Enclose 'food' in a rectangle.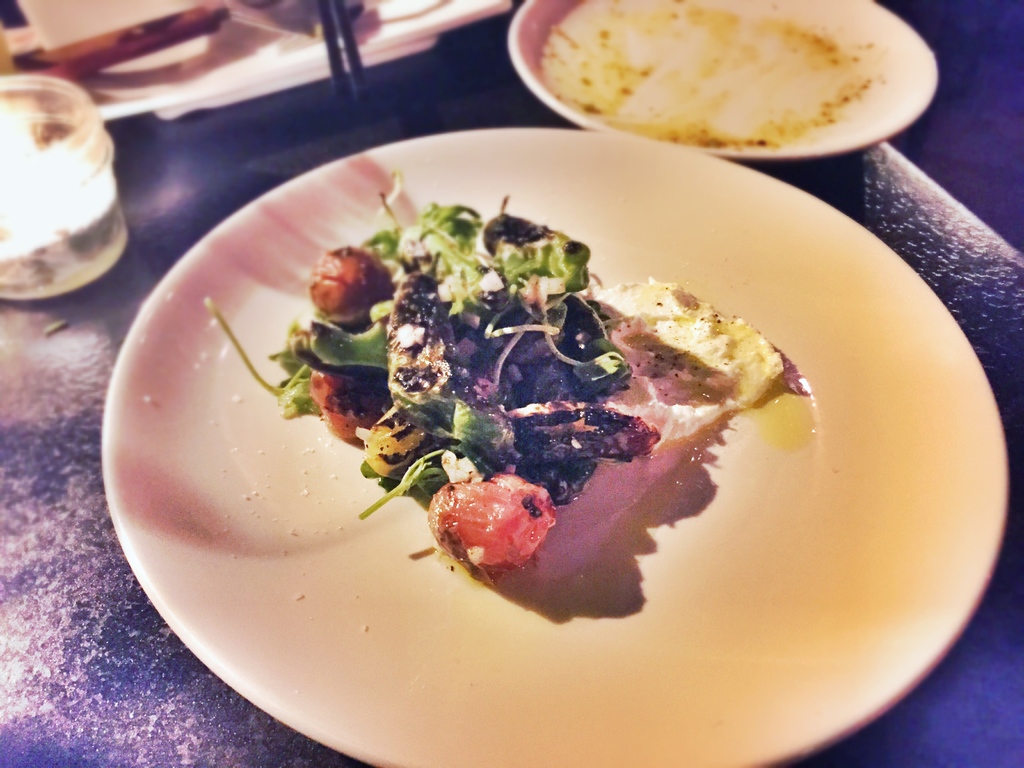
locate(278, 184, 783, 622).
